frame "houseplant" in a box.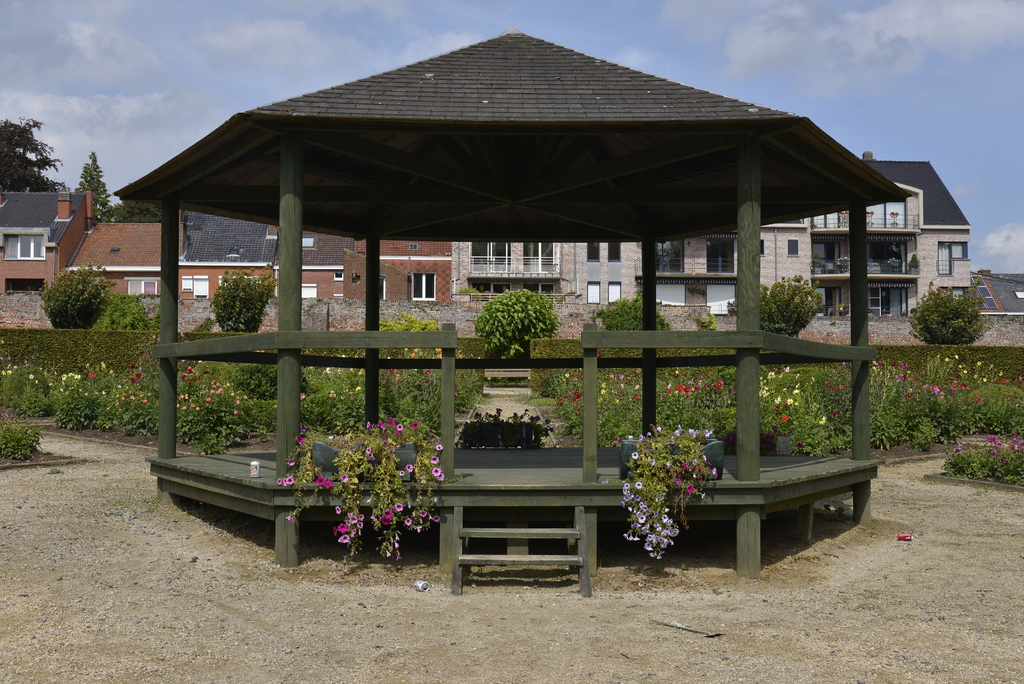
[x1=280, y1=415, x2=451, y2=565].
